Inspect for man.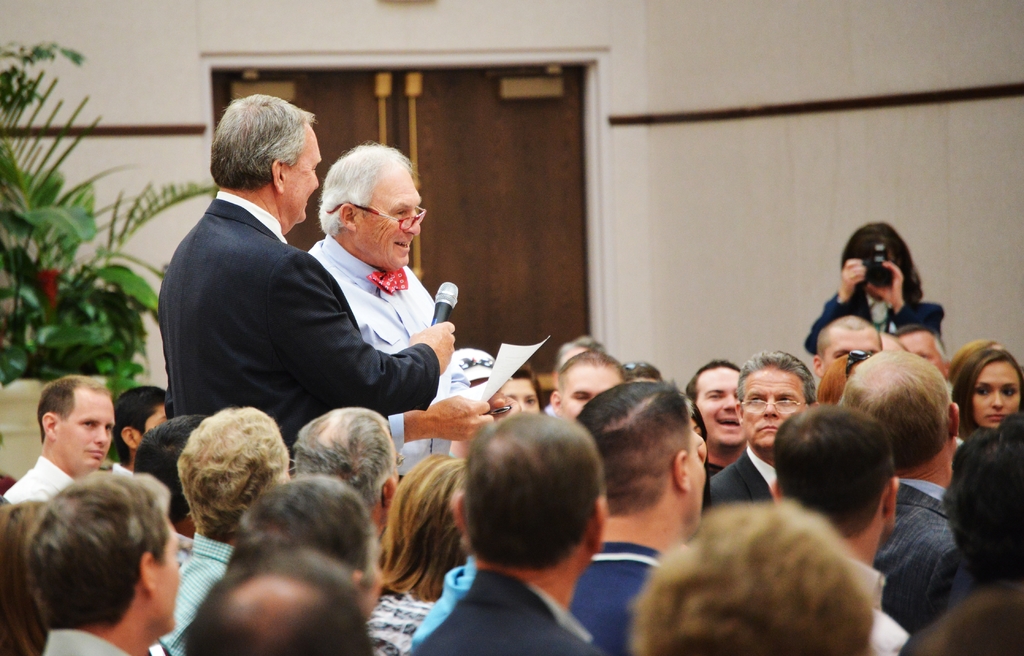
Inspection: [left=679, top=360, right=751, bottom=485].
